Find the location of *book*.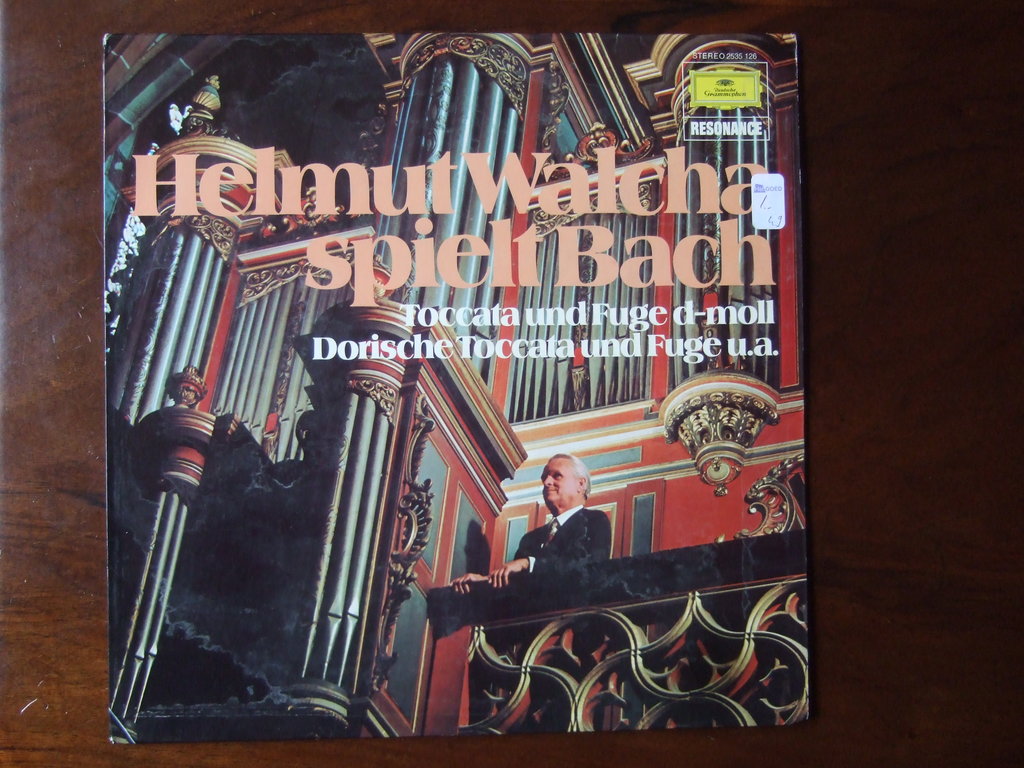
Location: {"left": 104, "top": 35, "right": 812, "bottom": 744}.
